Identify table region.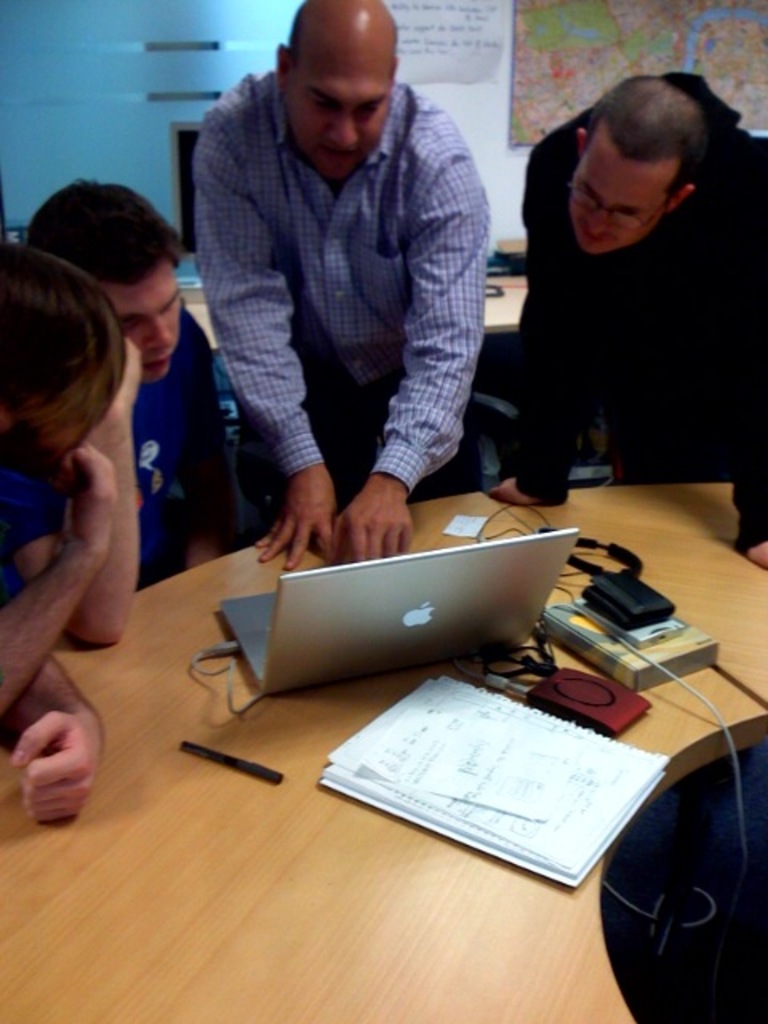
Region: (left=69, top=442, right=767, bottom=1023).
